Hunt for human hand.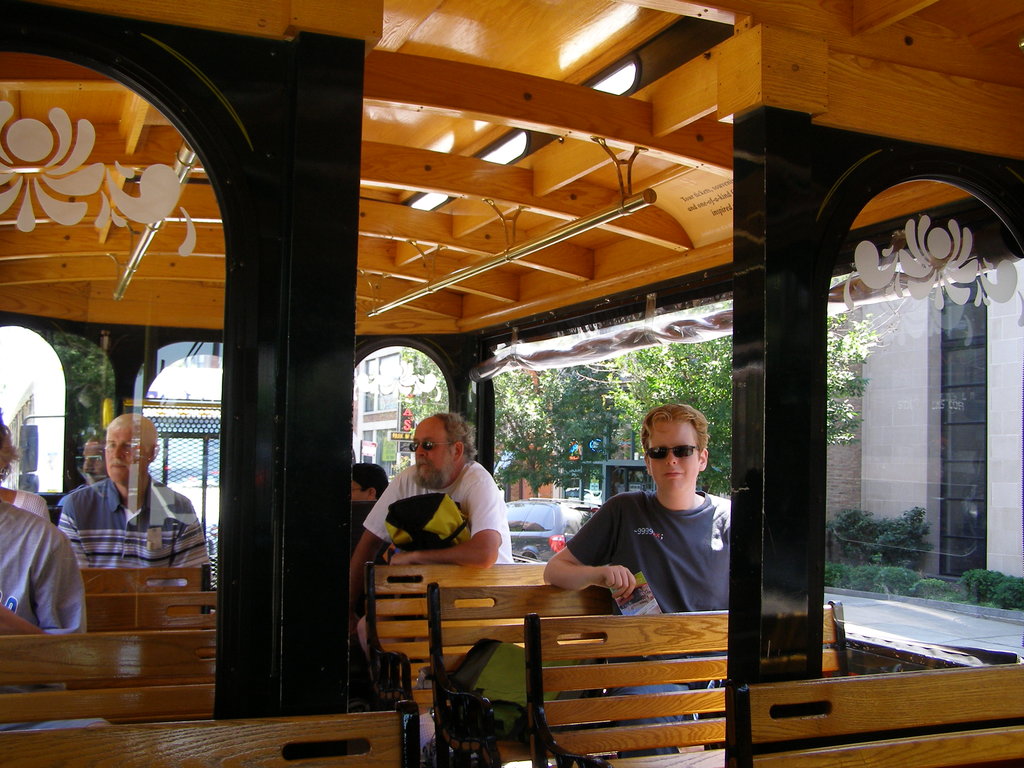
Hunted down at select_region(387, 555, 414, 568).
